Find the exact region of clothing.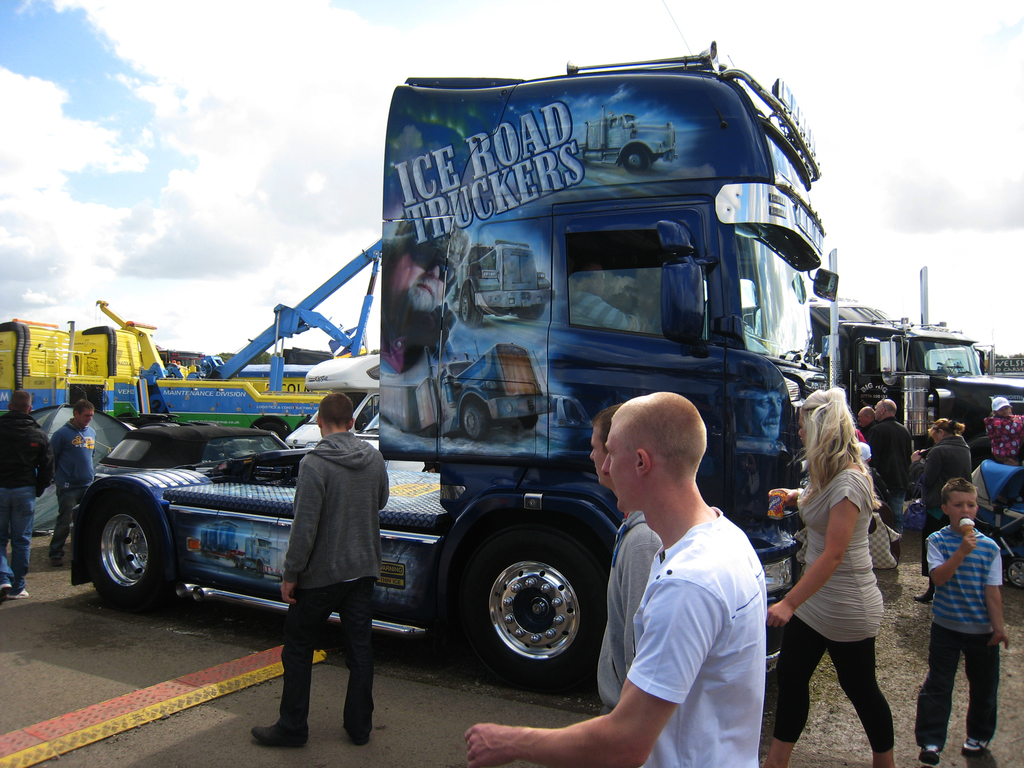
Exact region: [left=1, top=415, right=54, bottom=504].
